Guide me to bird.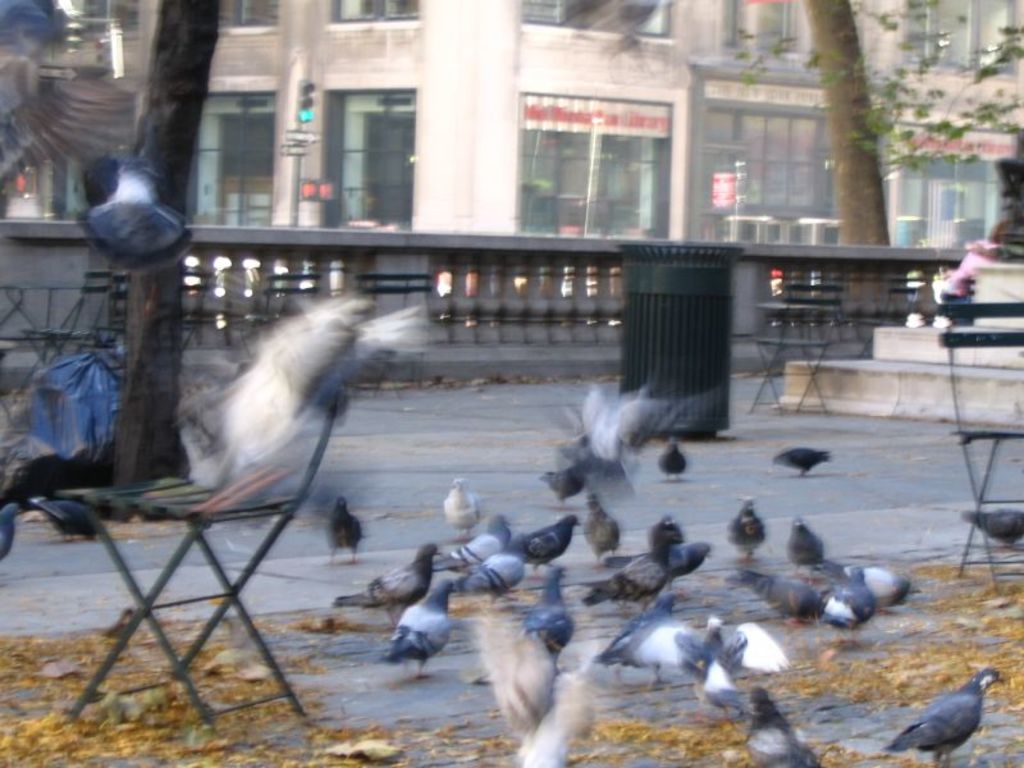
Guidance: 380 576 453 685.
